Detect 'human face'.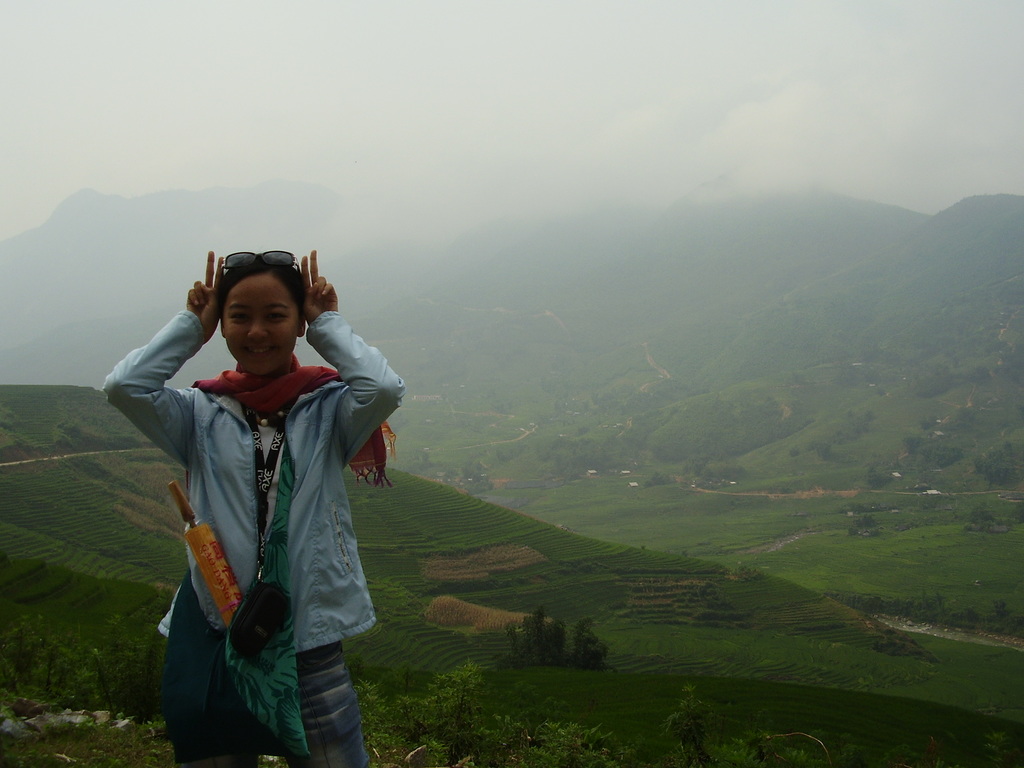
Detected at <region>217, 274, 300, 376</region>.
